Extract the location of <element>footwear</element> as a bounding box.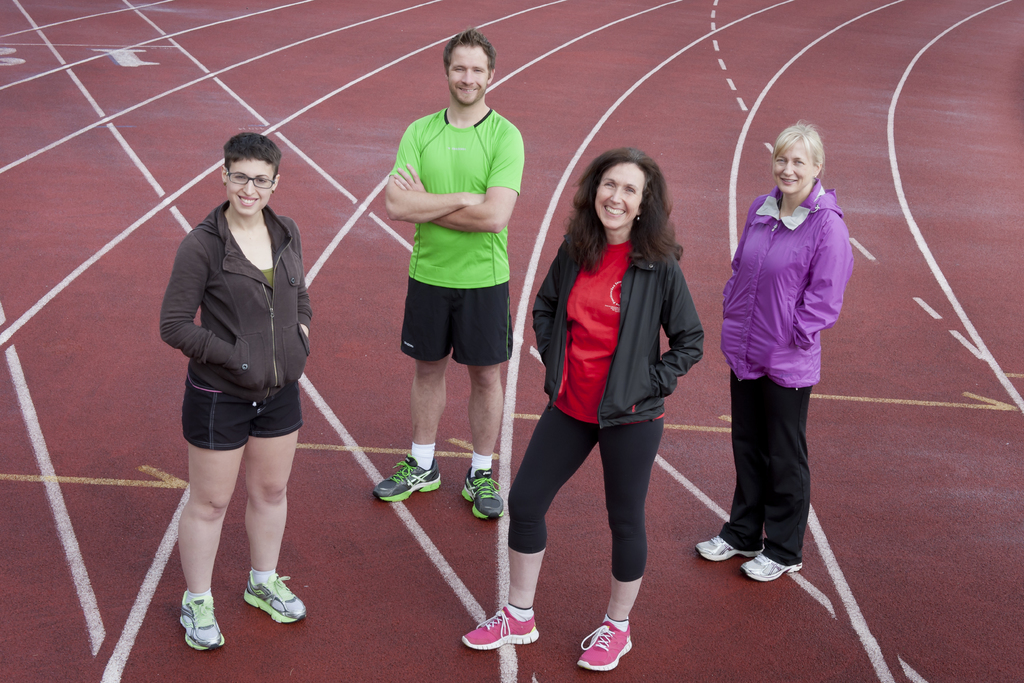
{"left": 371, "top": 453, "right": 443, "bottom": 509}.
